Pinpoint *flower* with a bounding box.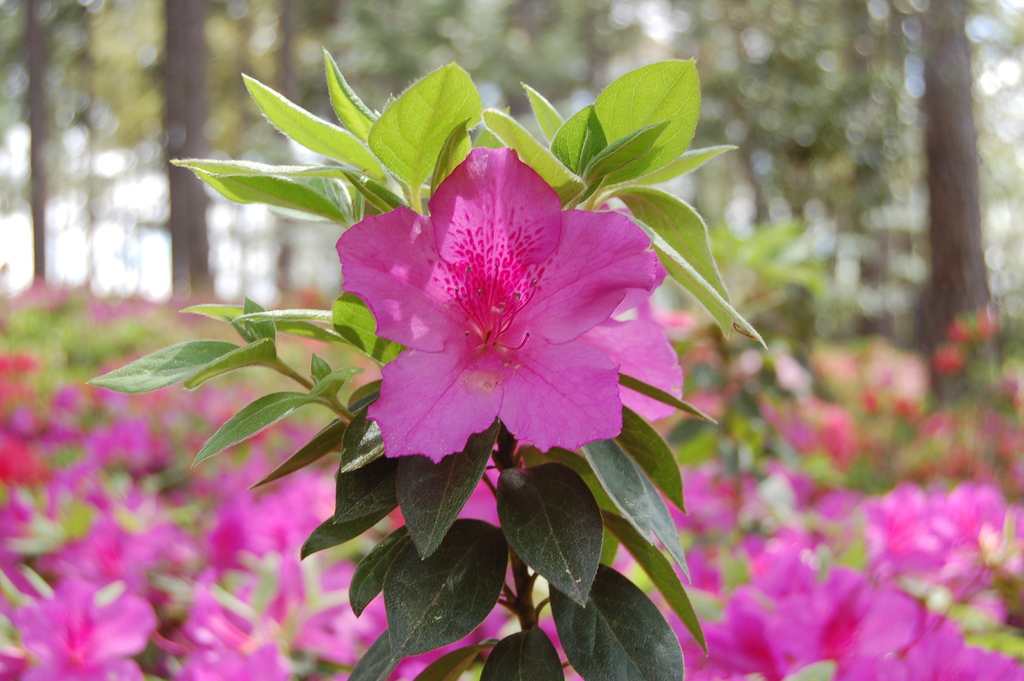
{"x1": 336, "y1": 146, "x2": 677, "y2": 464}.
